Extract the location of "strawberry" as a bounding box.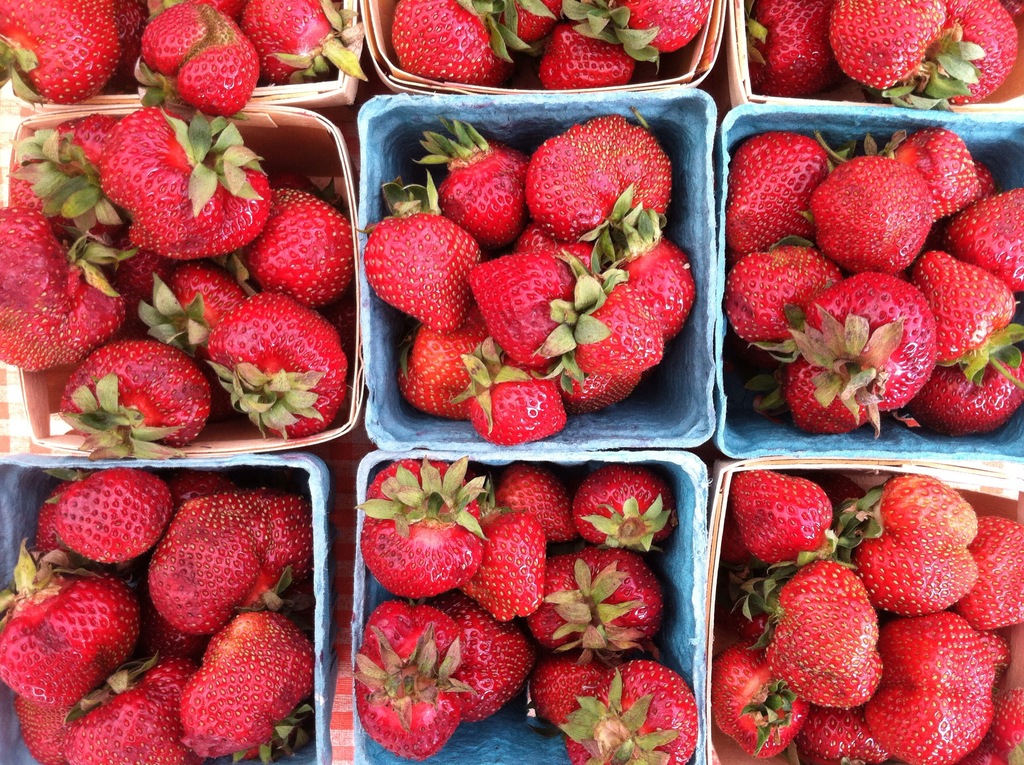
crop(824, 0, 982, 101).
